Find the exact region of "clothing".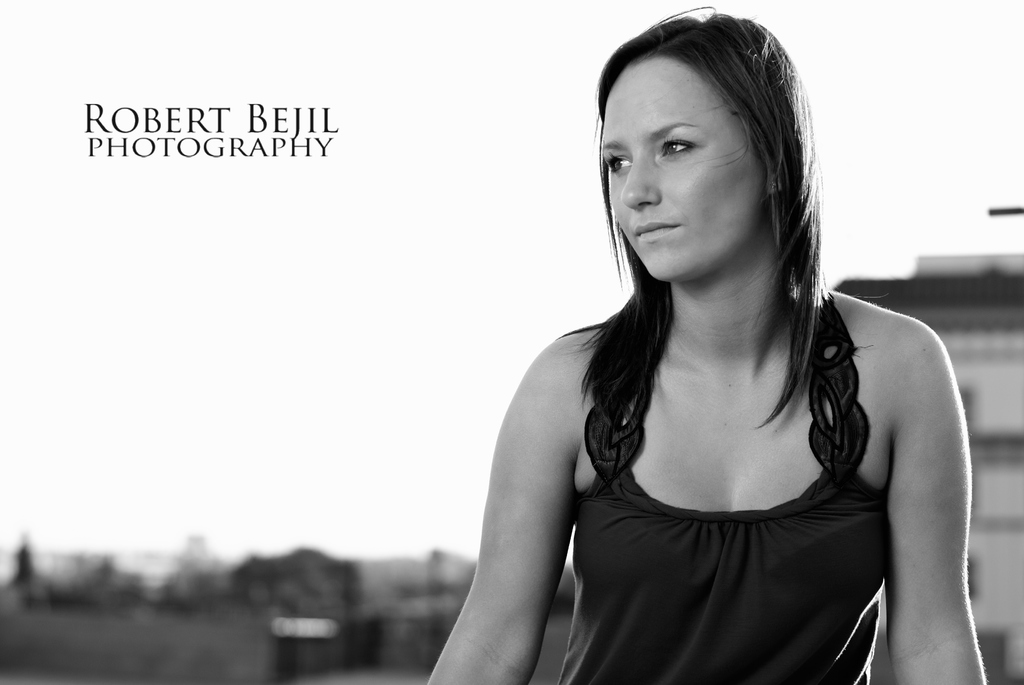
Exact region: 496/241/955/666.
